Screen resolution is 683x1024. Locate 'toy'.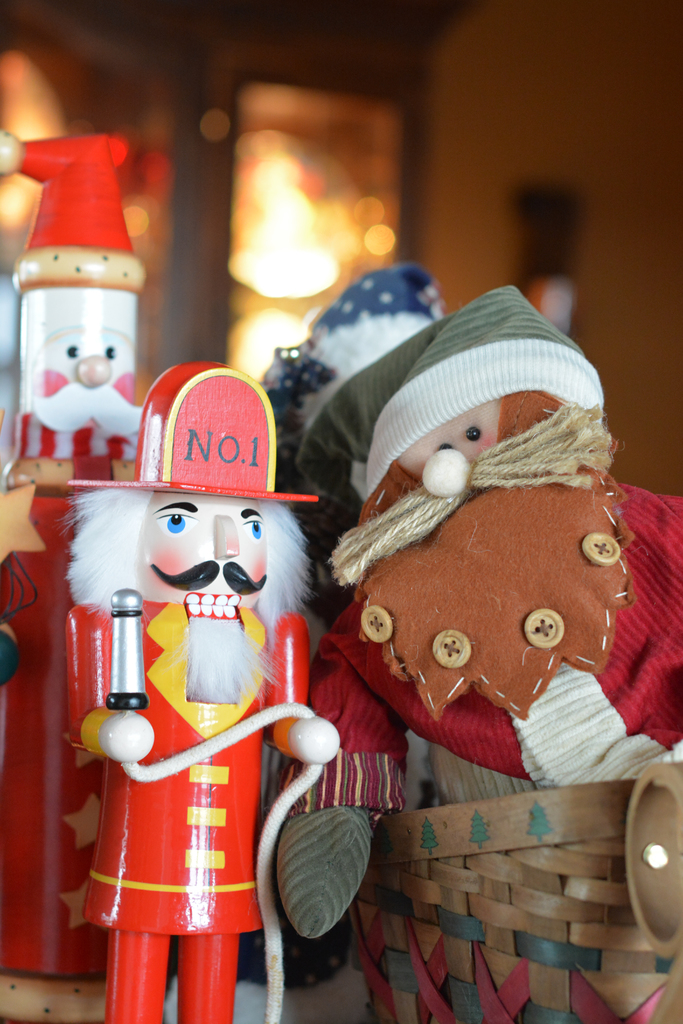
box=[0, 132, 150, 1023].
